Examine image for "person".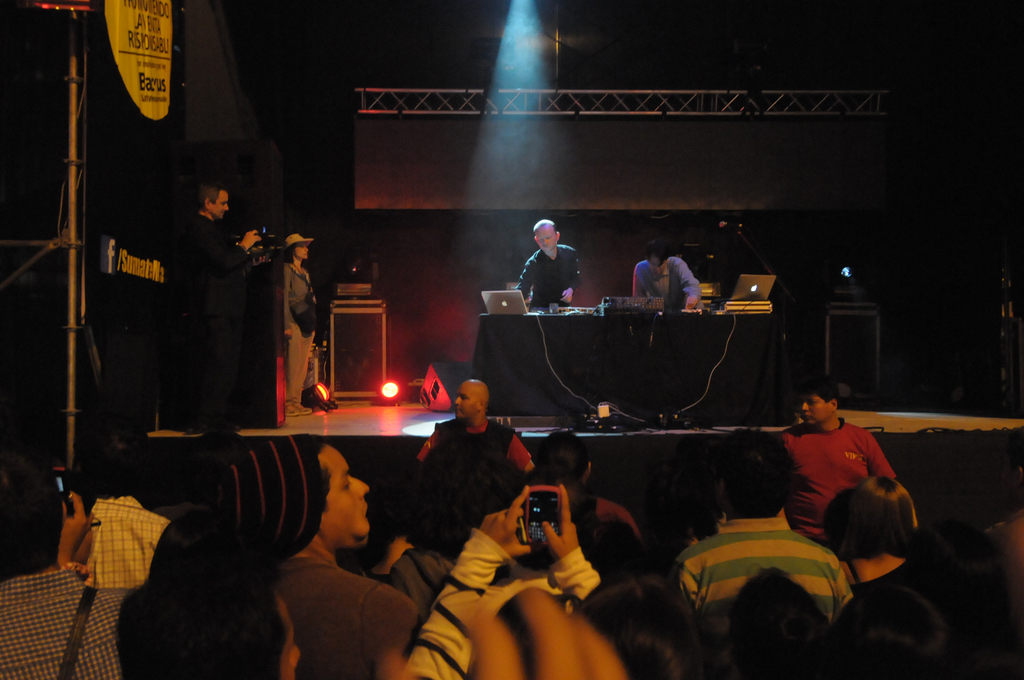
Examination result: locate(404, 376, 532, 478).
